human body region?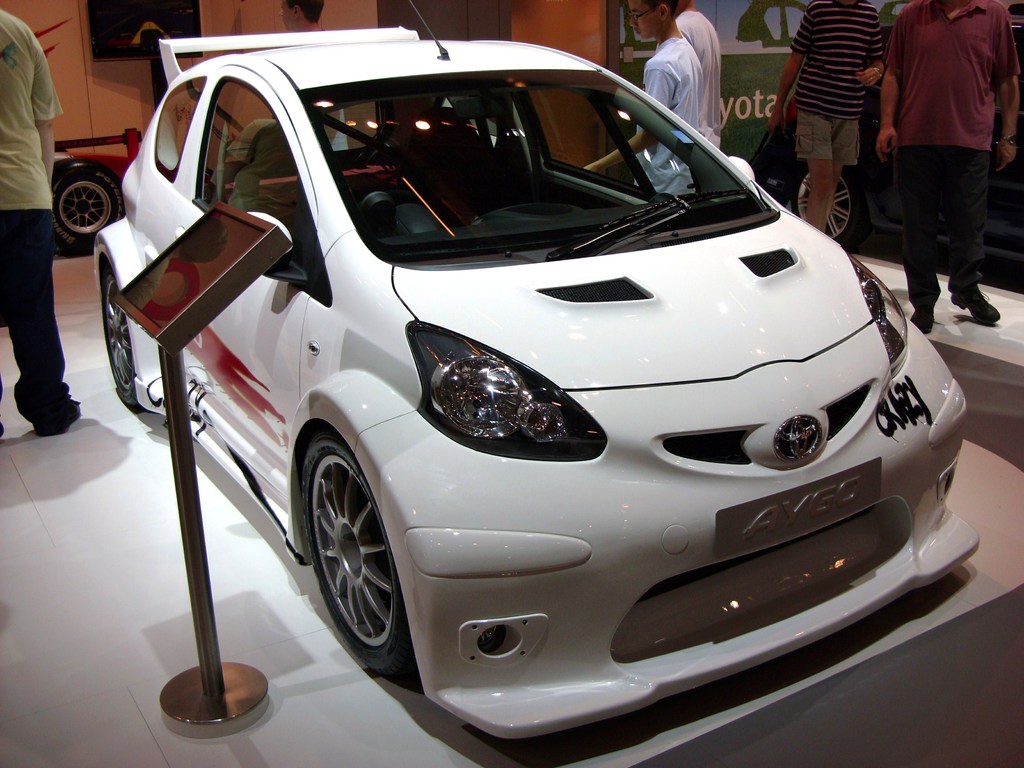
left=763, top=3, right=878, bottom=223
